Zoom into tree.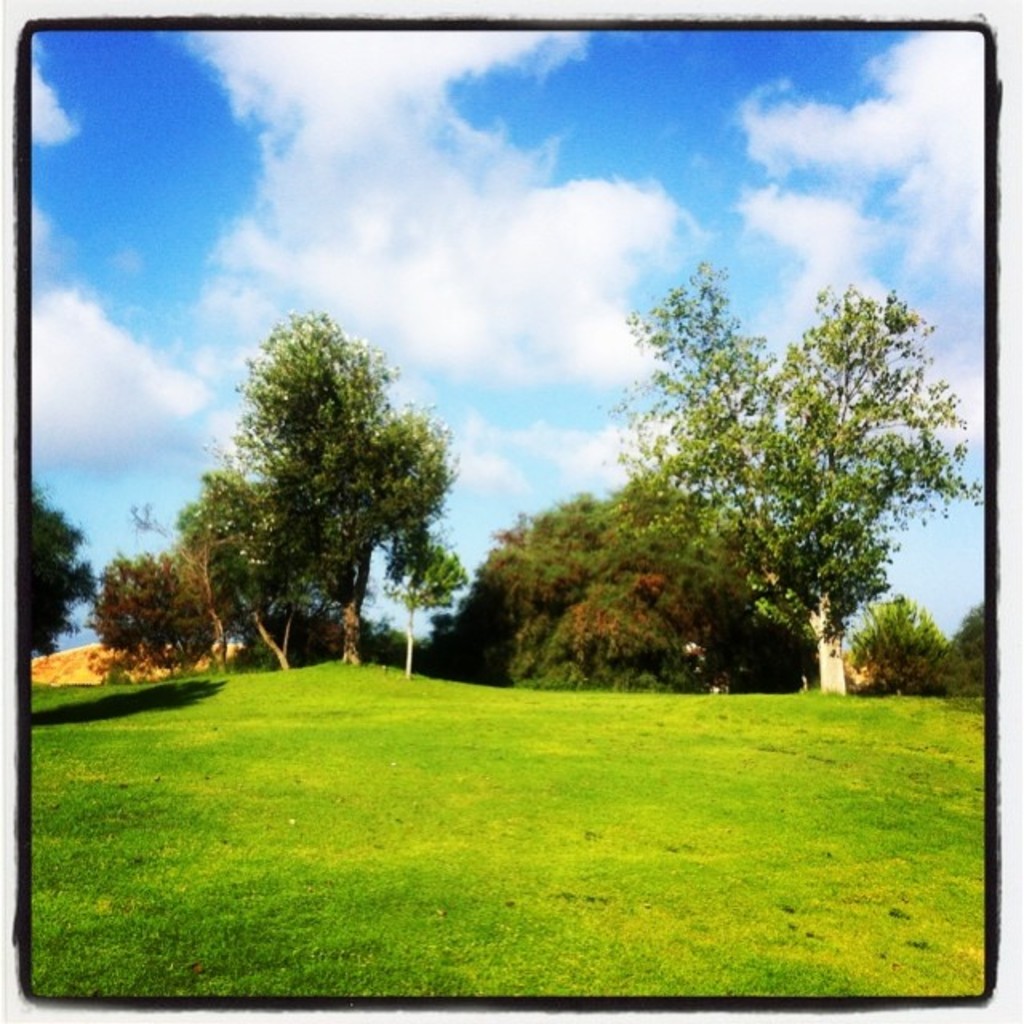
Zoom target: locate(155, 283, 470, 688).
